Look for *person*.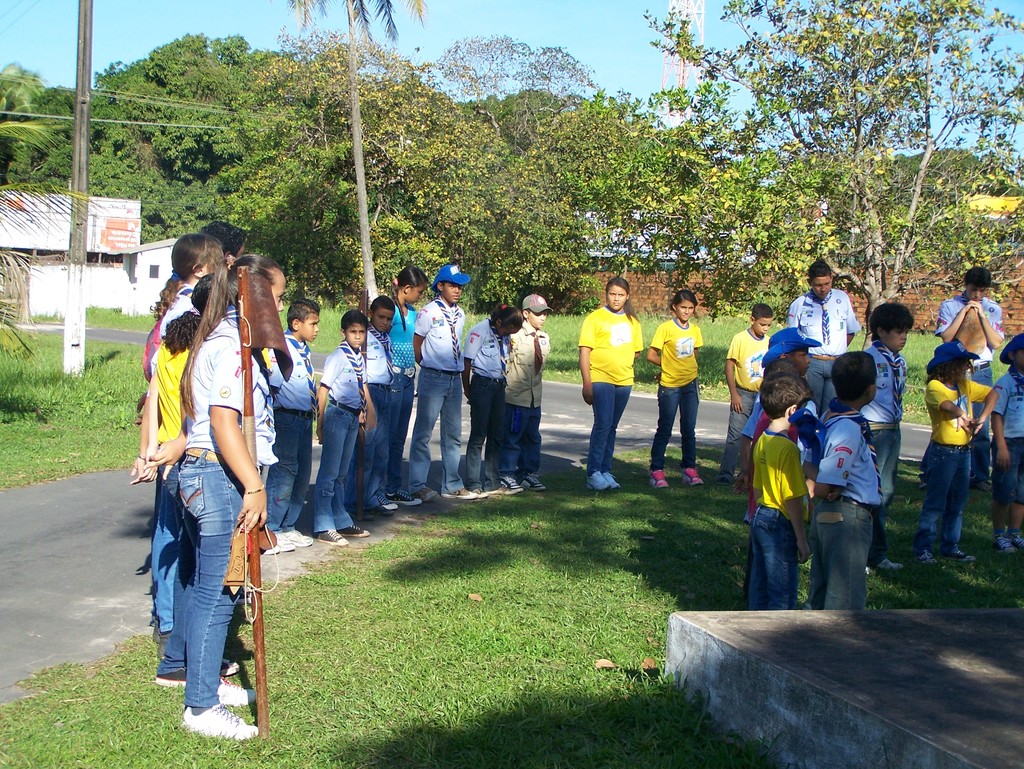
Found: (x1=801, y1=354, x2=882, y2=610).
